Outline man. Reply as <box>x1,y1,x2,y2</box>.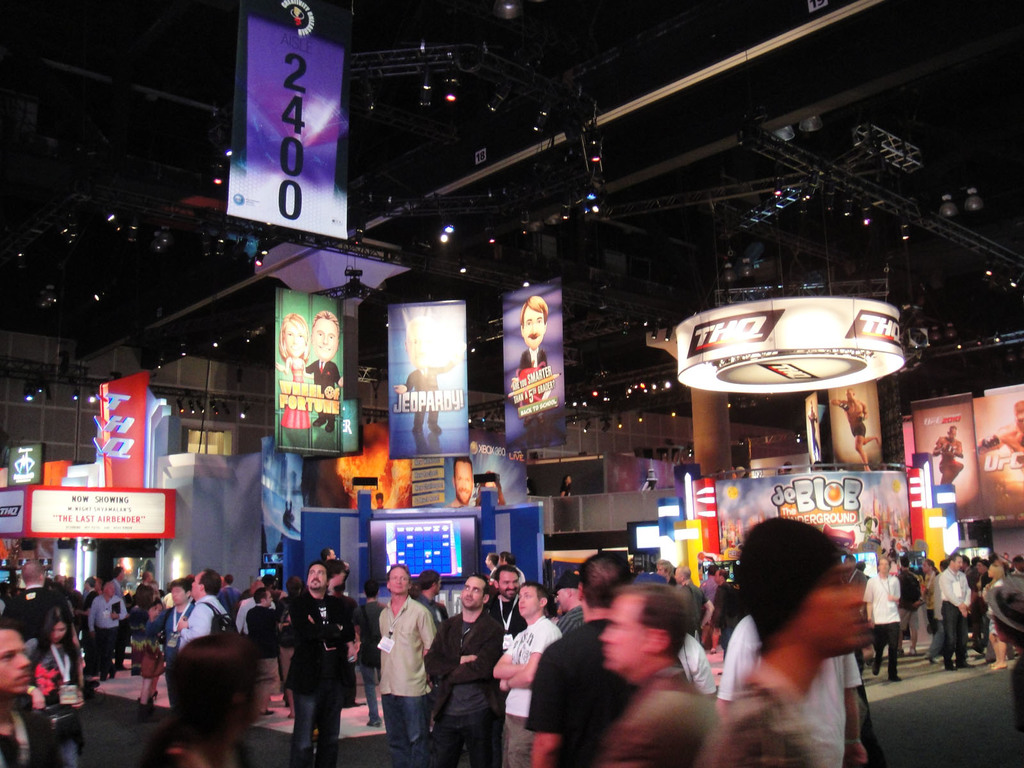
<box>493,583,570,763</box>.
